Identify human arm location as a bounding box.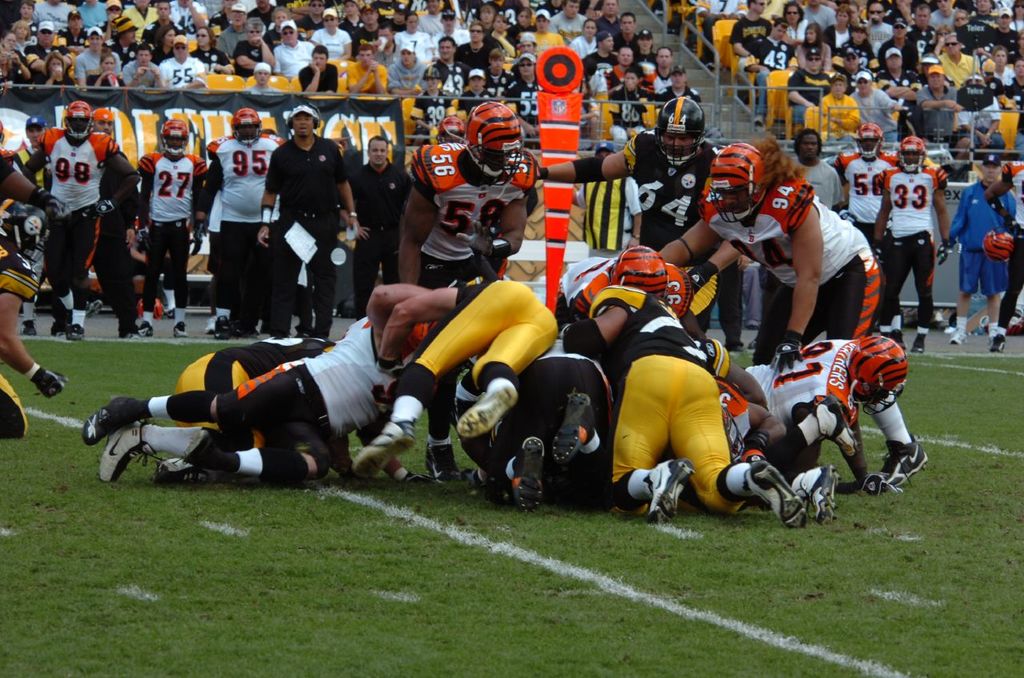
721/355/769/407.
